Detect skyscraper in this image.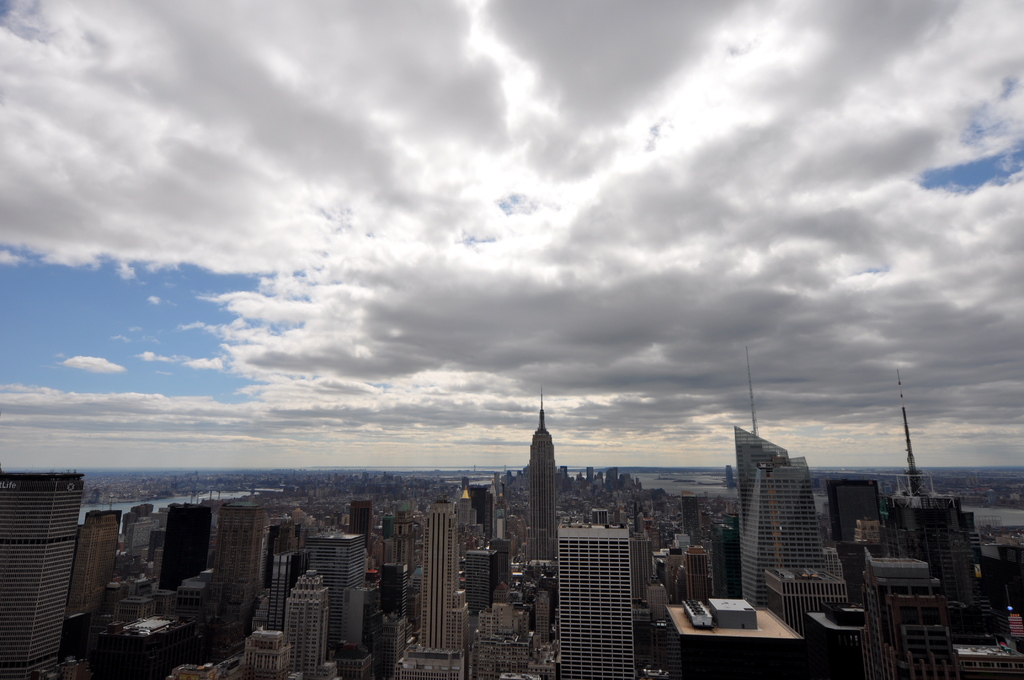
Detection: box(473, 550, 495, 615).
